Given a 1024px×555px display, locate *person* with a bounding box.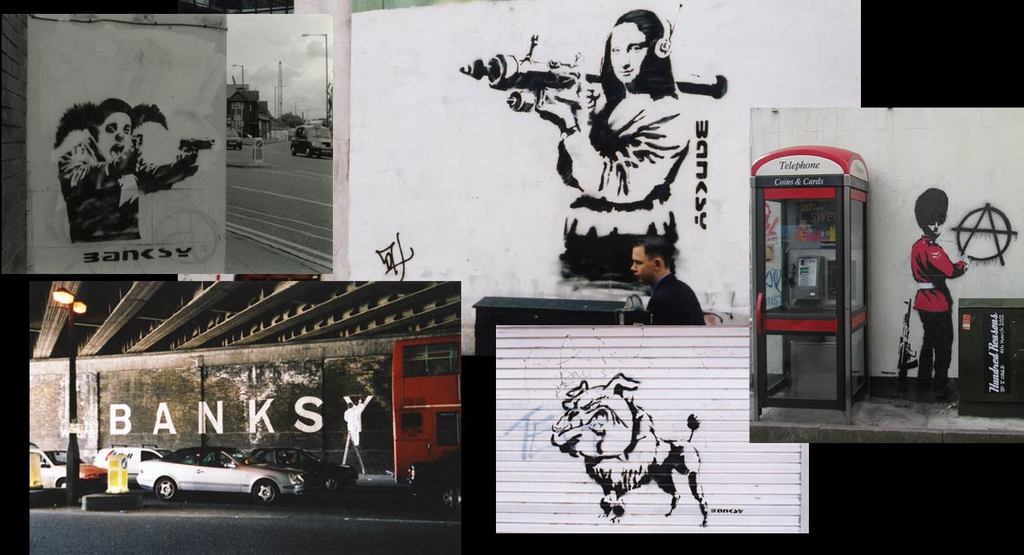
Located: rect(629, 237, 708, 326).
